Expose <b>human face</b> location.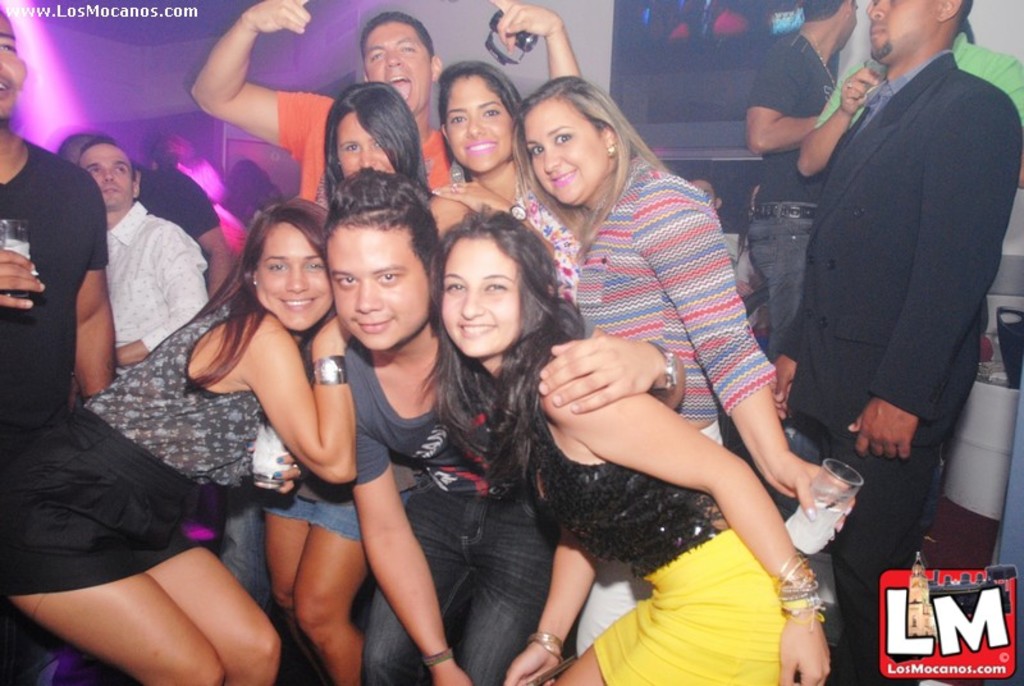
Exposed at crop(260, 223, 325, 331).
